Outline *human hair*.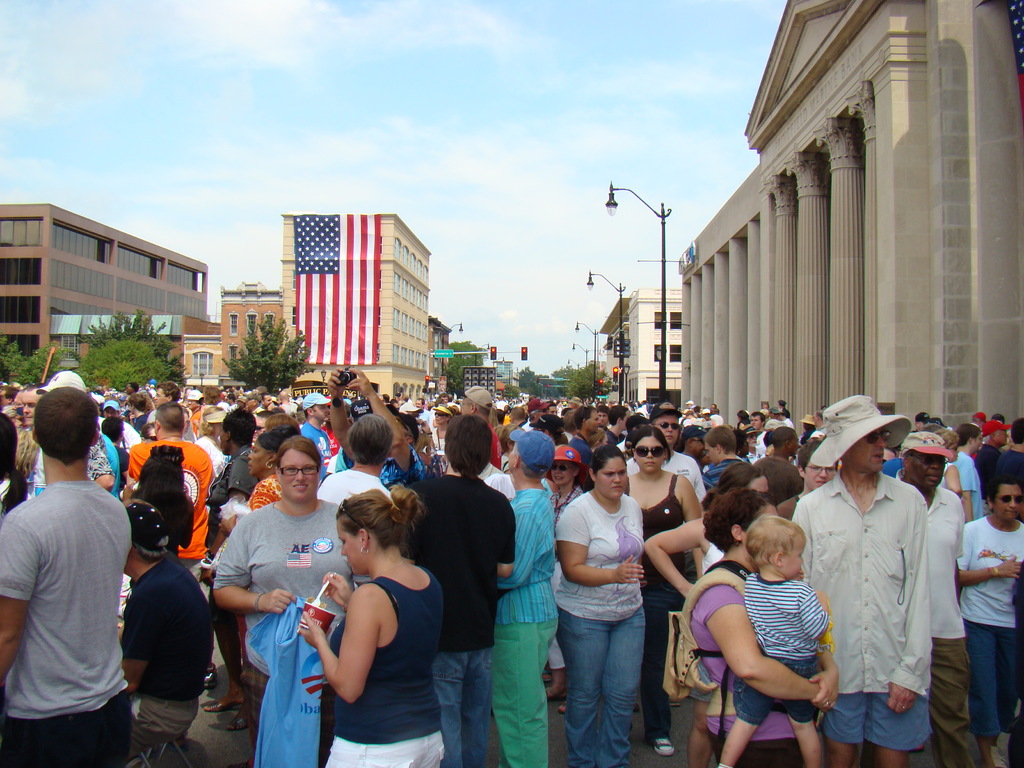
Outline: 598/404/612/417.
